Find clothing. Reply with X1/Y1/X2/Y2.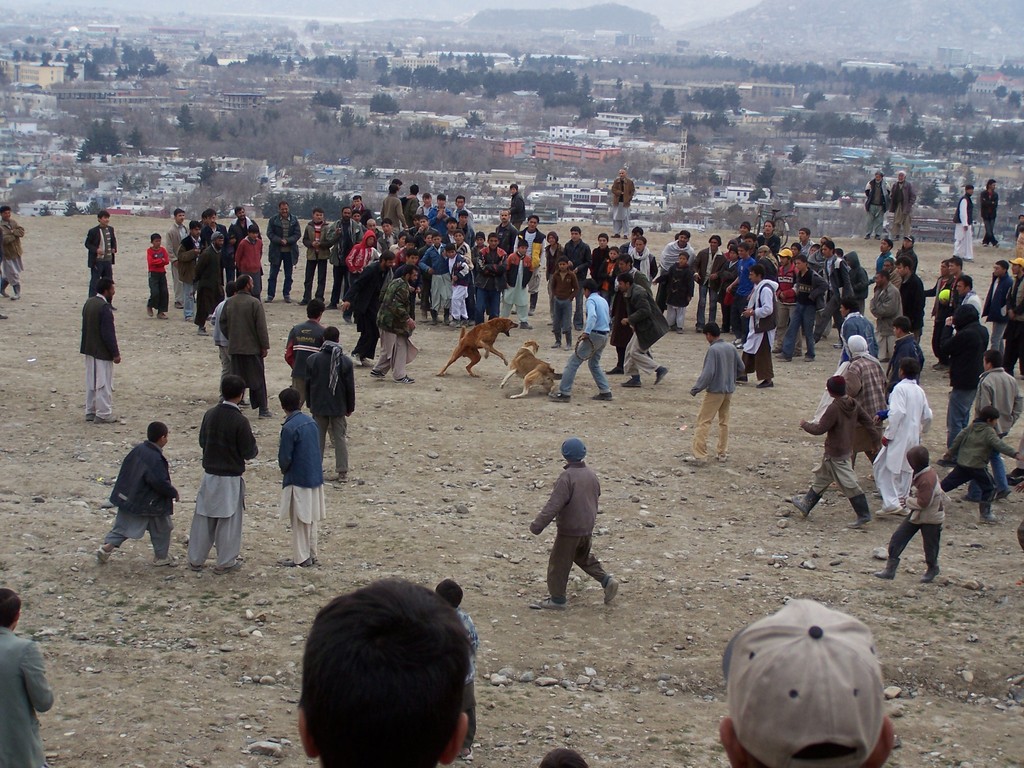
371/276/409/376.
